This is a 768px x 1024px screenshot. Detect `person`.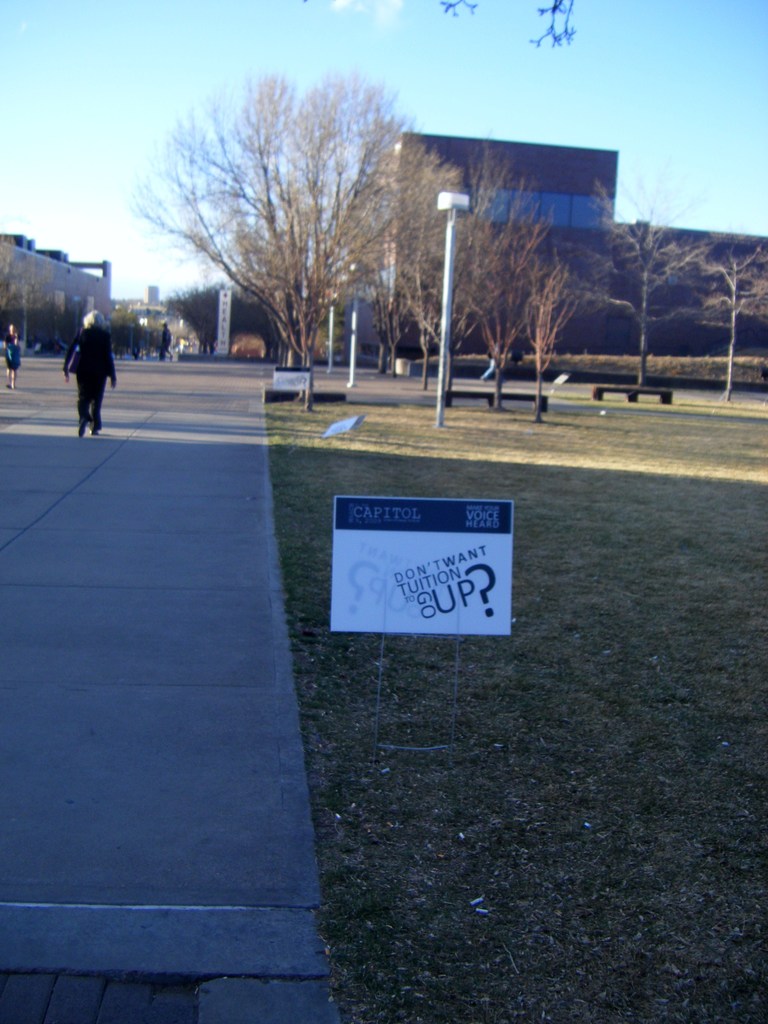
[left=158, top=321, right=174, bottom=359].
